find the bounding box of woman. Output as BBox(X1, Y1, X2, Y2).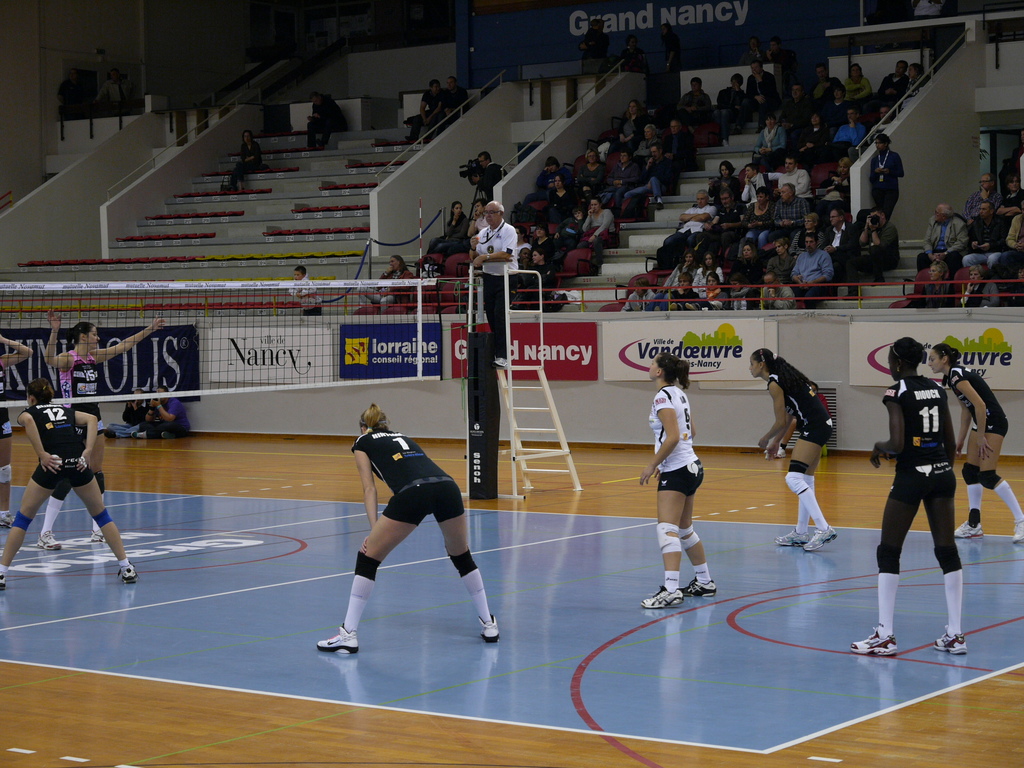
BBox(0, 376, 141, 590).
